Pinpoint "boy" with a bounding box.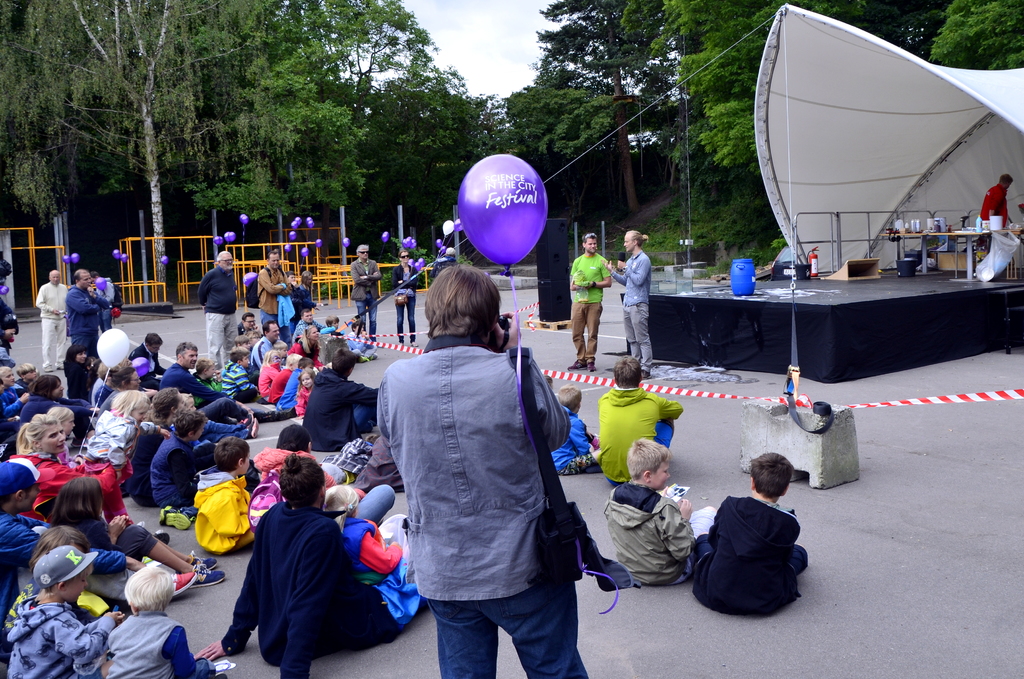
149, 409, 212, 531.
